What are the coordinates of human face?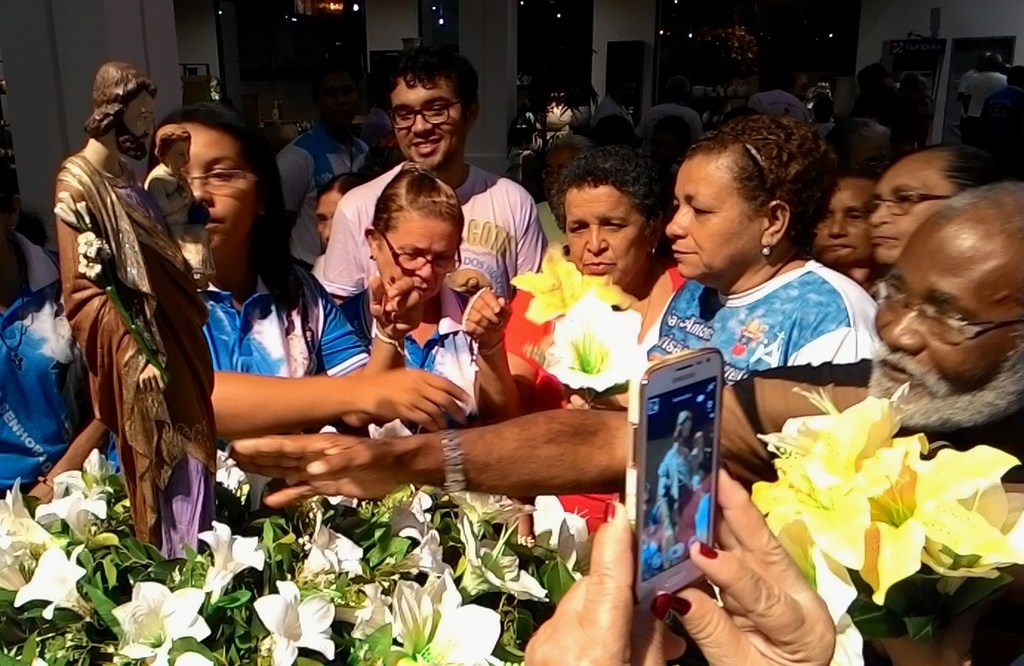
<region>666, 153, 760, 280</region>.
